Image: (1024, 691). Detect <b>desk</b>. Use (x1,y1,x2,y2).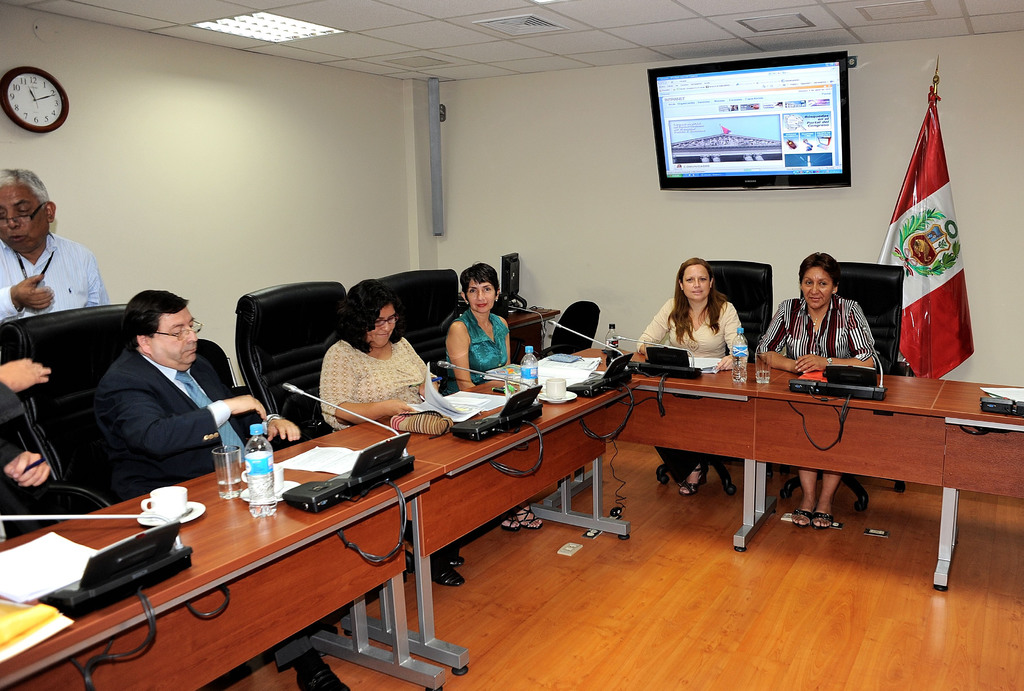
(301,342,1023,678).
